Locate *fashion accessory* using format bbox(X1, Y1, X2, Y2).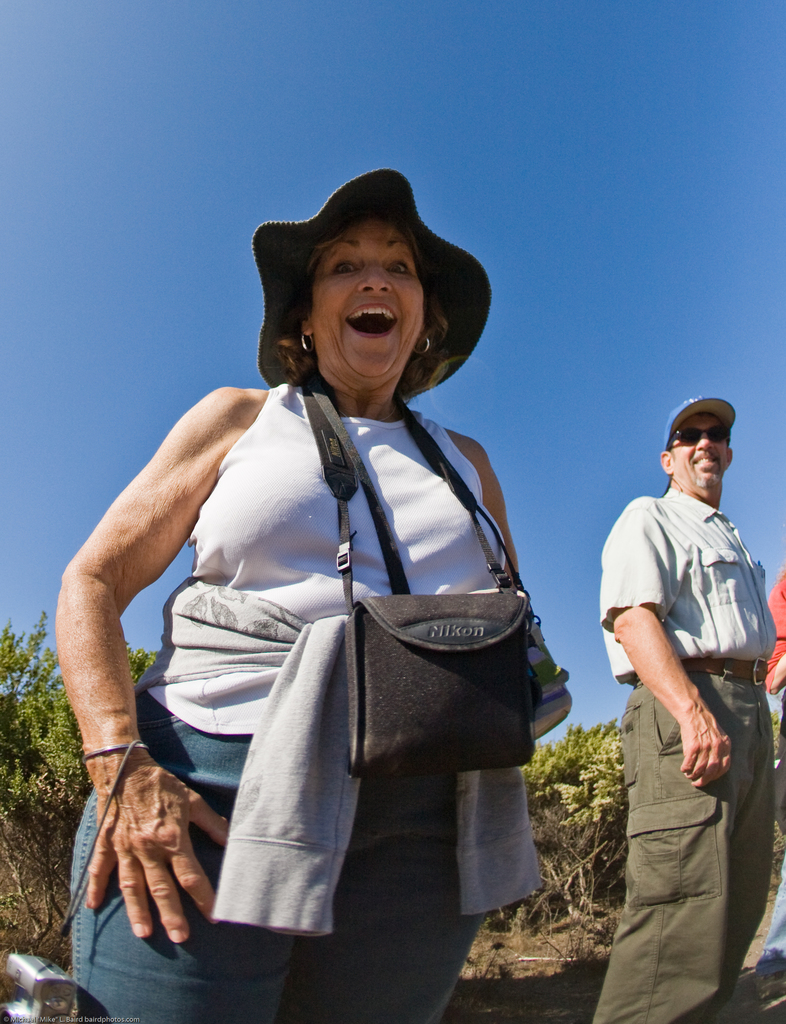
bbox(78, 741, 146, 765).
